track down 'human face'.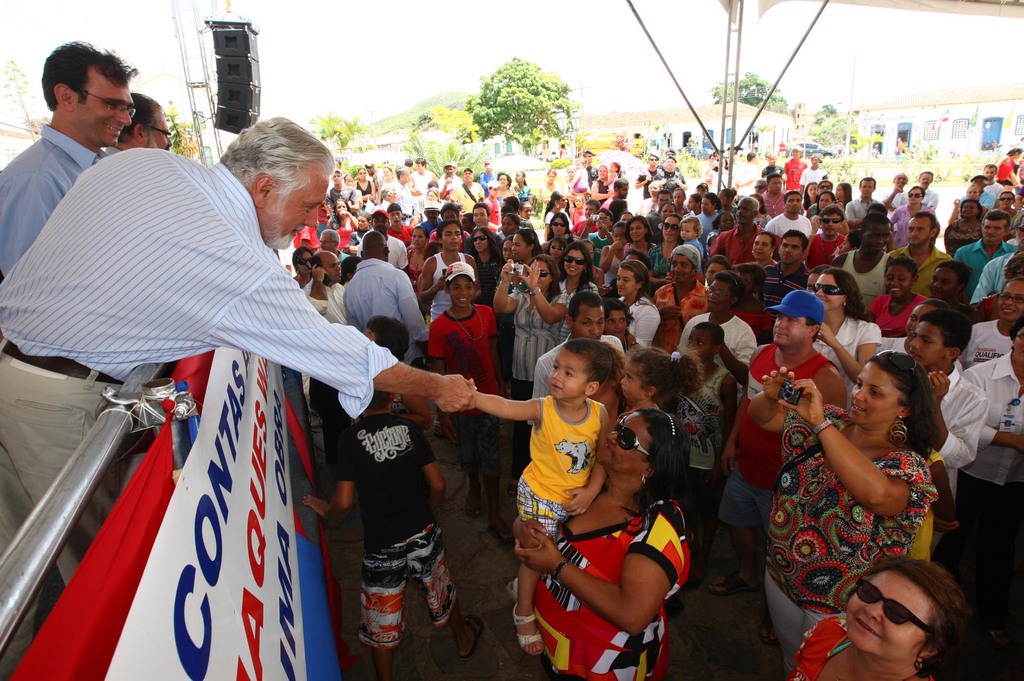
Tracked to [374, 216, 387, 234].
